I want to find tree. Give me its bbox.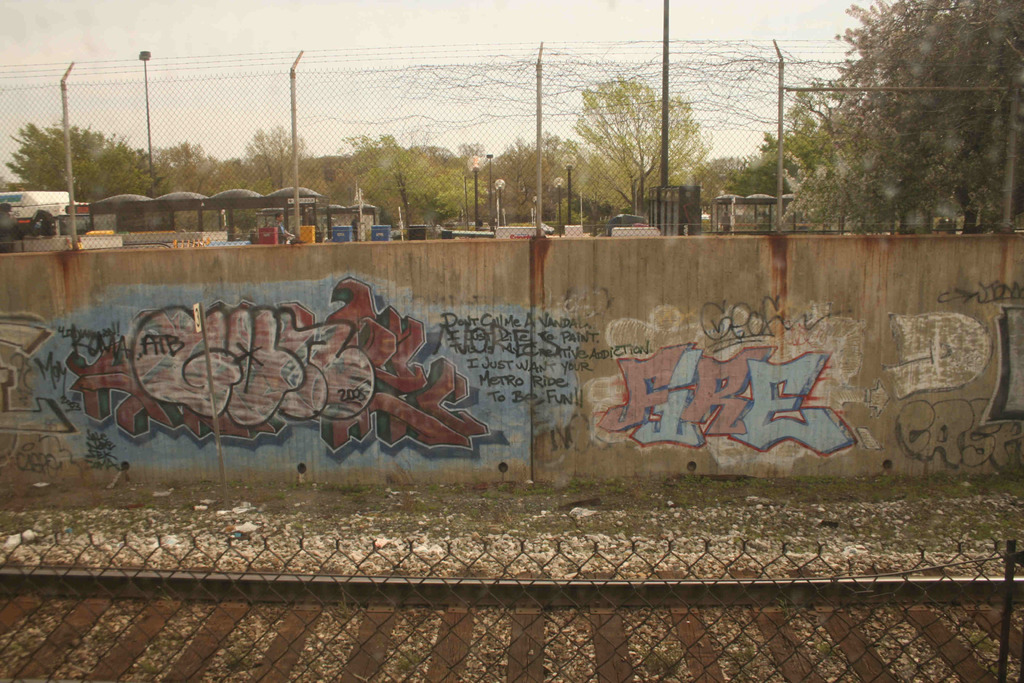
572,77,709,216.
